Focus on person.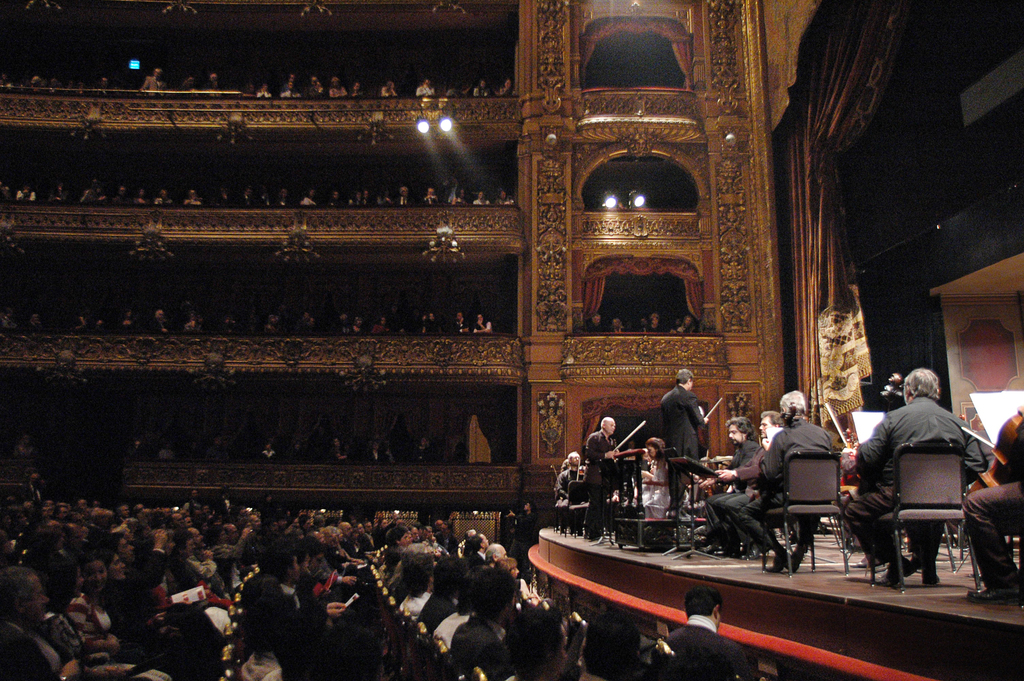
Focused at 577,415,639,546.
